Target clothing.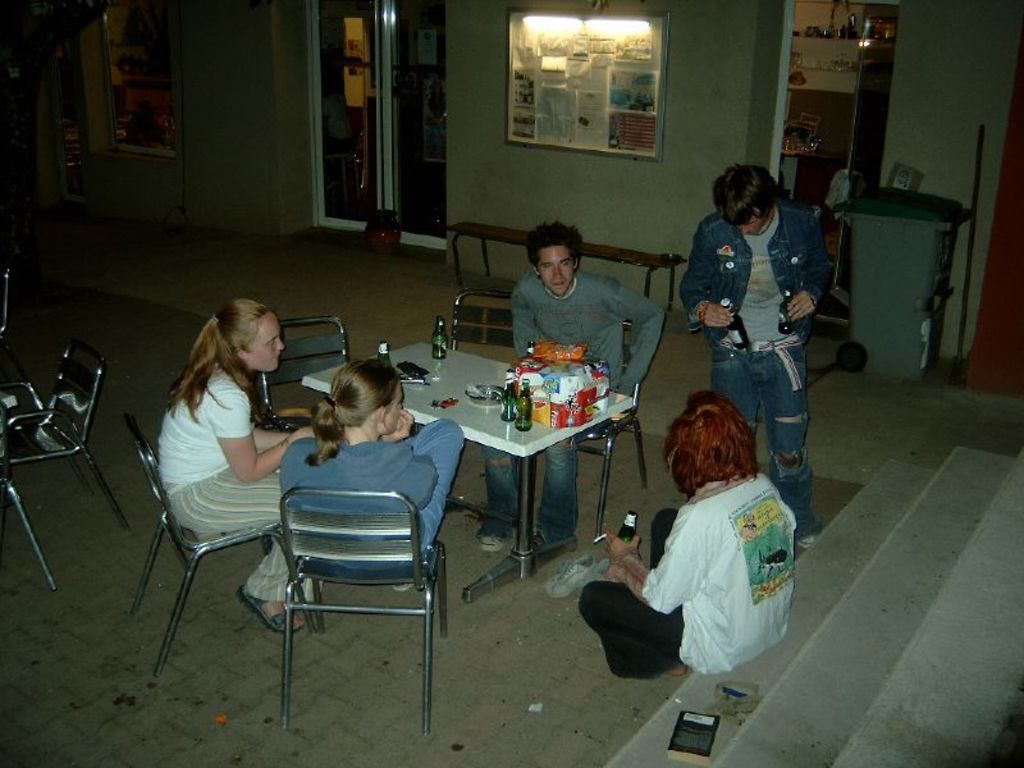
Target region: rect(477, 268, 668, 543).
